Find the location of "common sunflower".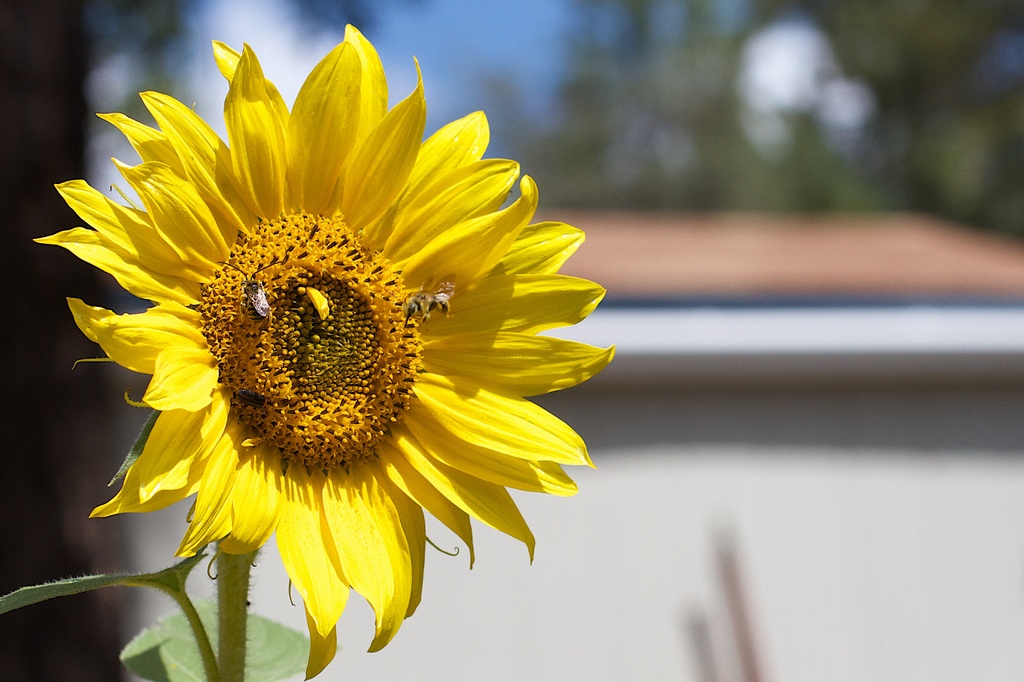
Location: <region>33, 22, 620, 667</region>.
